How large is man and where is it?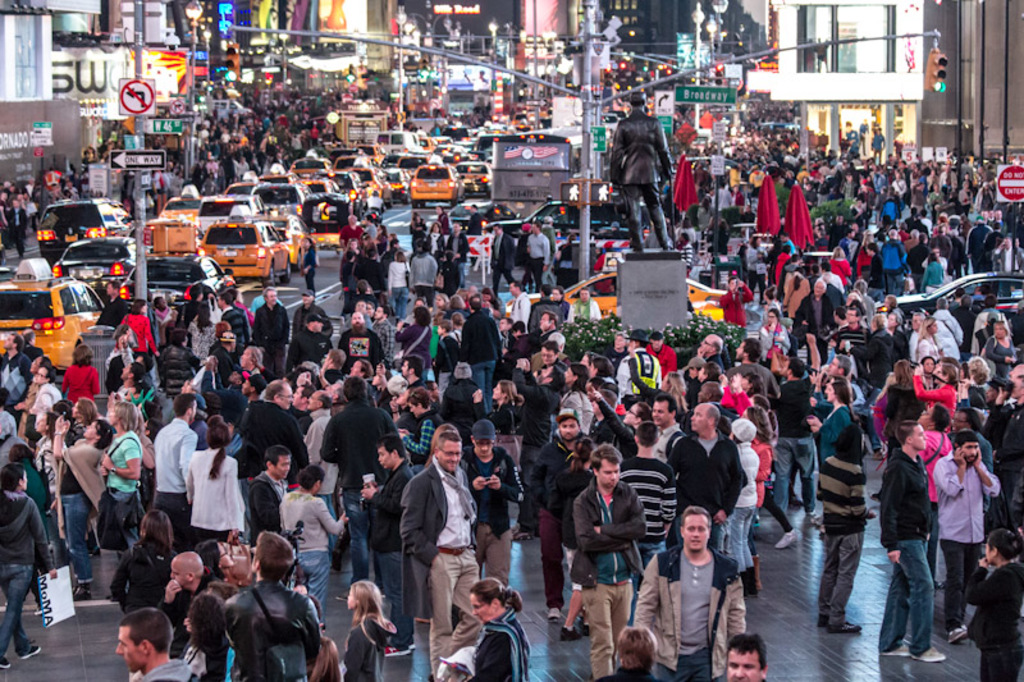
Bounding box: {"left": 979, "top": 375, "right": 1023, "bottom": 507}.
